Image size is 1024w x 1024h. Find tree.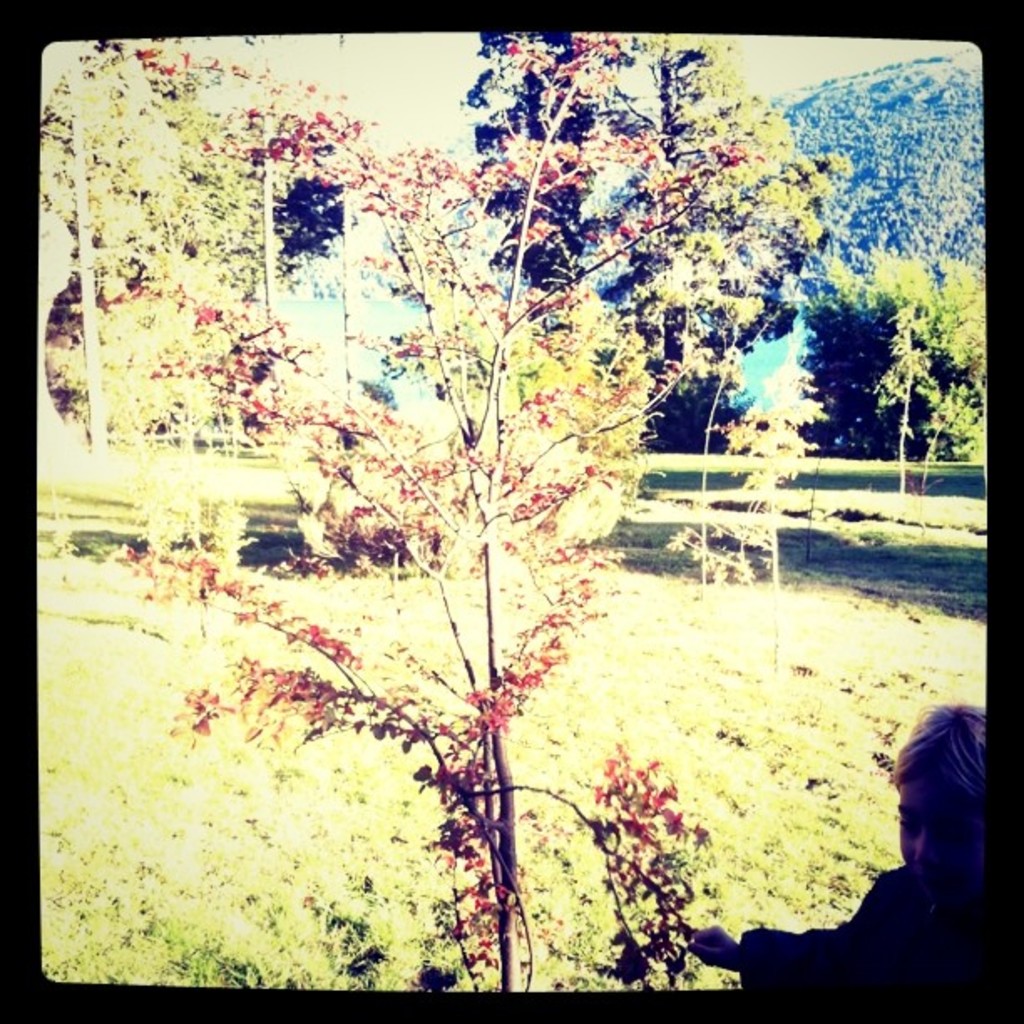
<box>33,40,268,450</box>.
